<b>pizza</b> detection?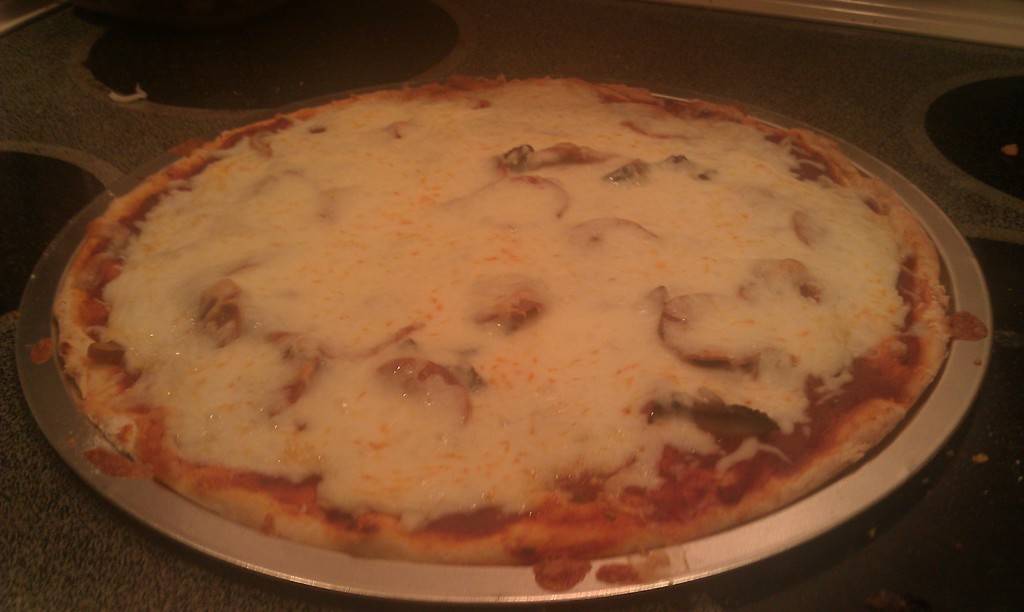
{"x1": 56, "y1": 74, "x2": 958, "y2": 568}
